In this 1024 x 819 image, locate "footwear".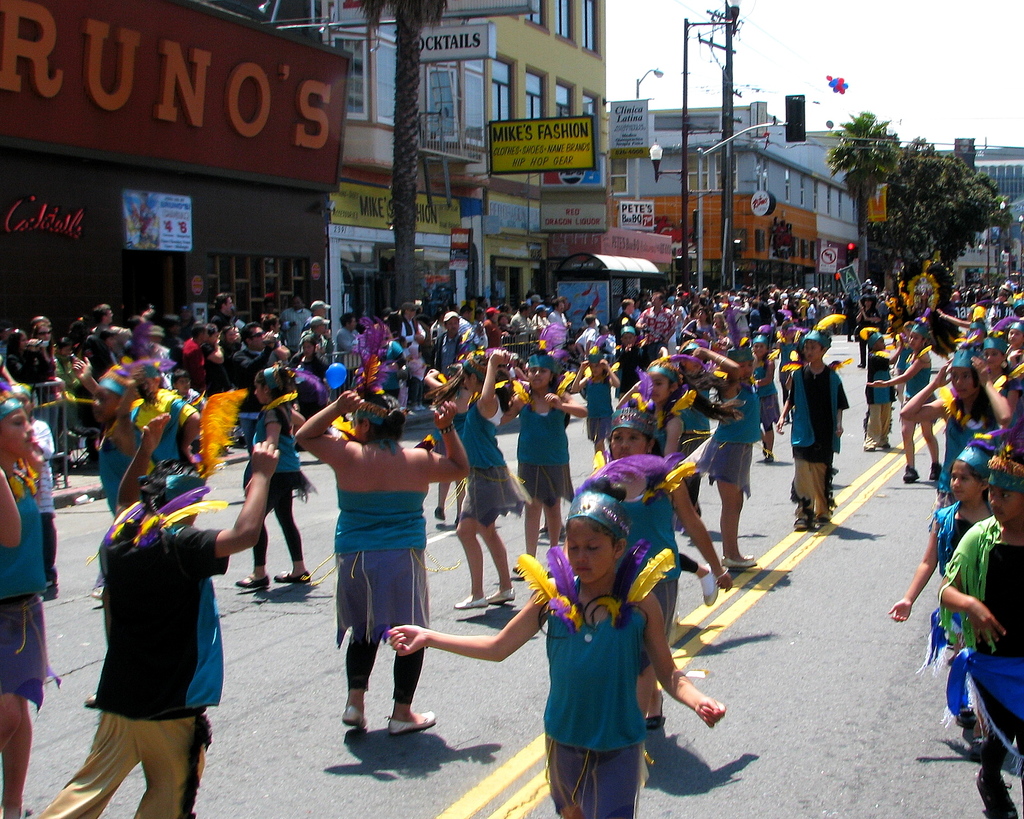
Bounding box: {"left": 972, "top": 771, "right": 1018, "bottom": 818}.
